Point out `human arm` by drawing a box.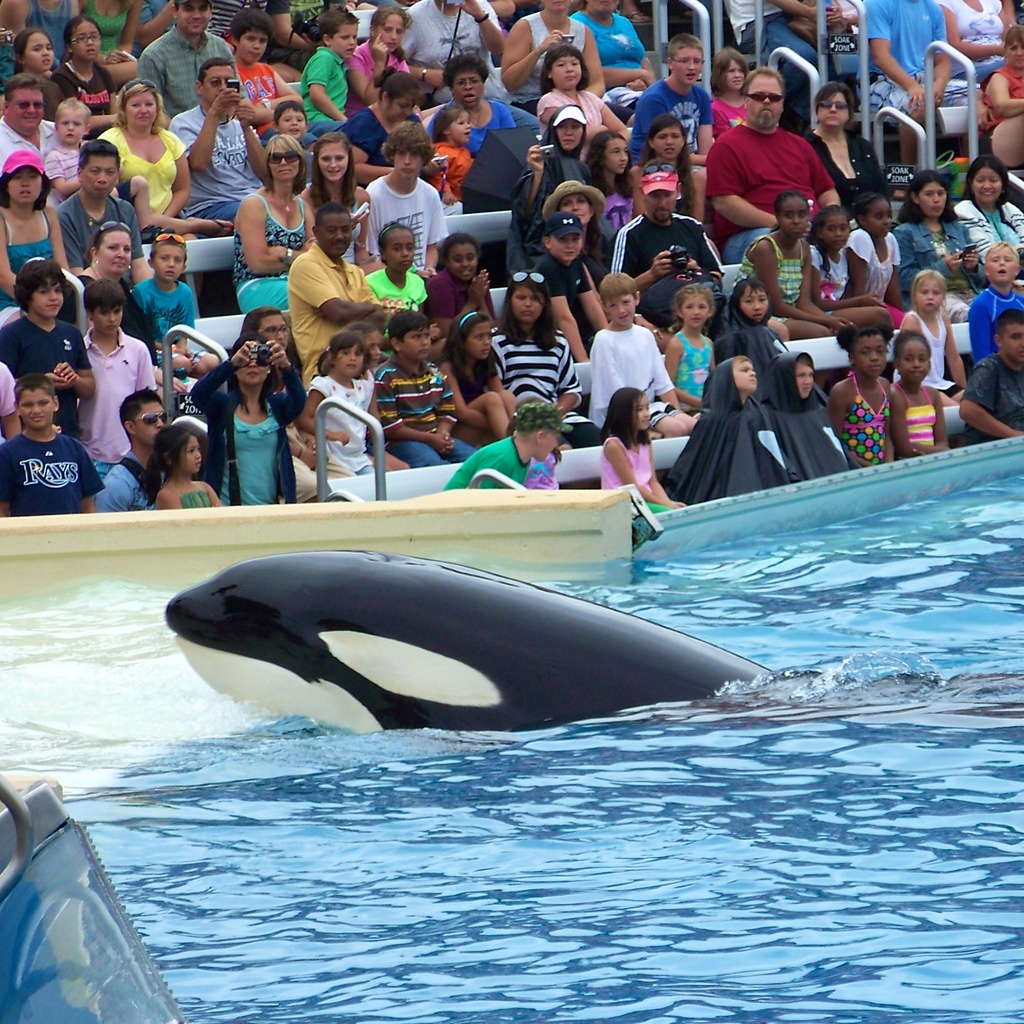
bbox(430, 262, 496, 328).
